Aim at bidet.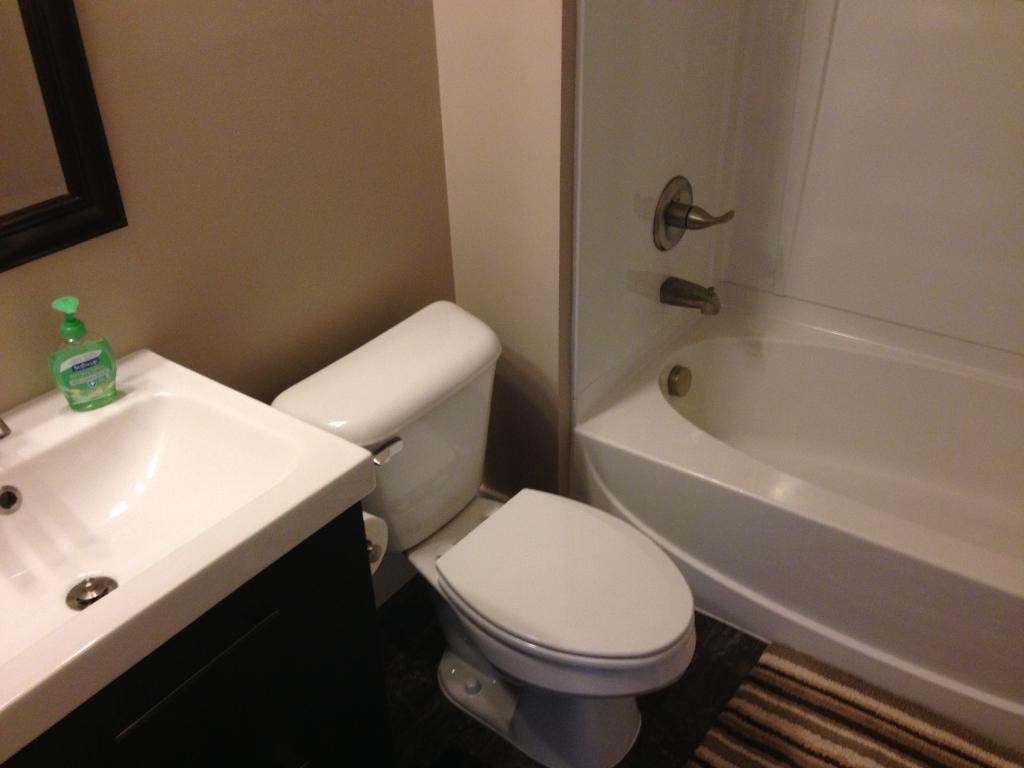
Aimed at detection(438, 487, 699, 767).
